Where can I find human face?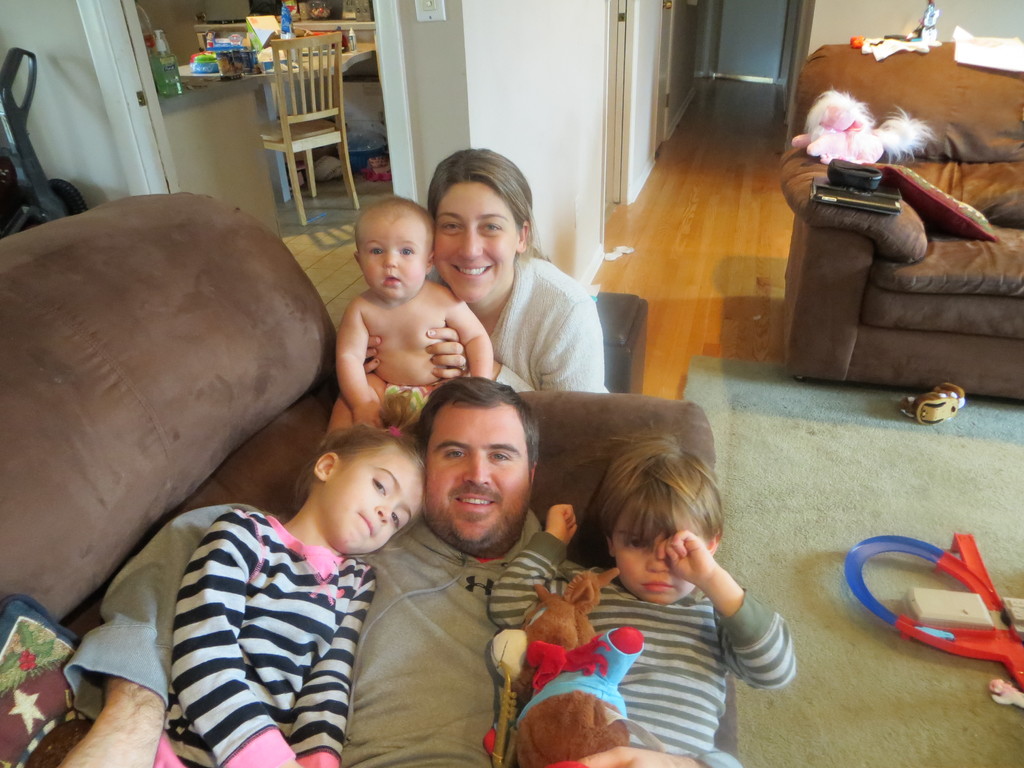
You can find it at <region>429, 404, 531, 550</region>.
